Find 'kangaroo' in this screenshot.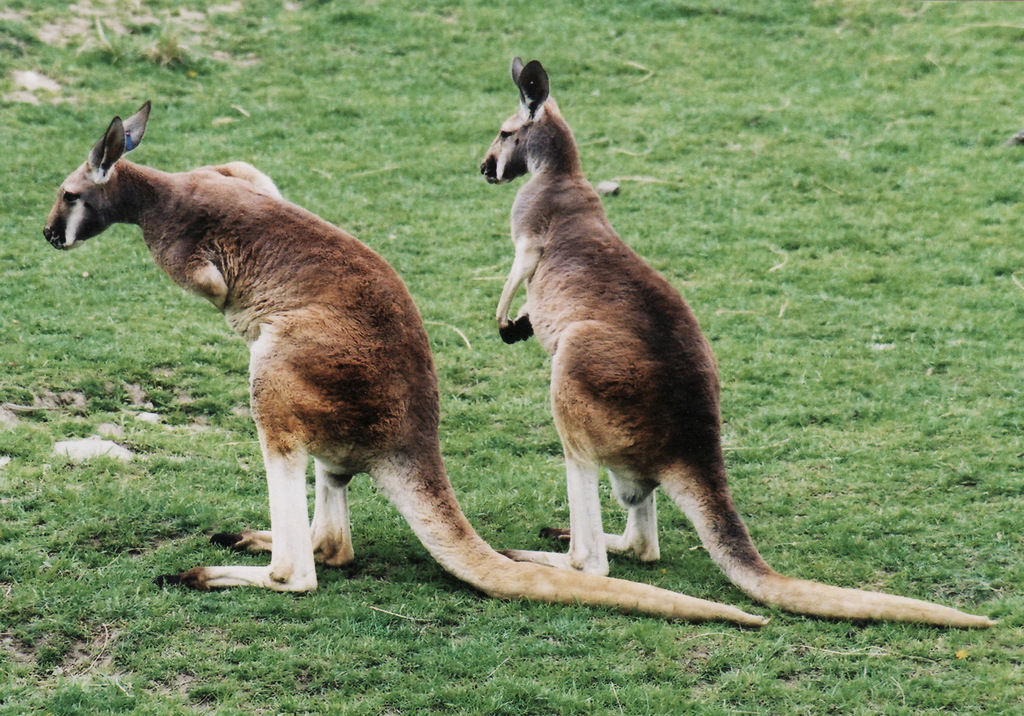
The bounding box for 'kangaroo' is [left=45, top=97, right=764, bottom=622].
